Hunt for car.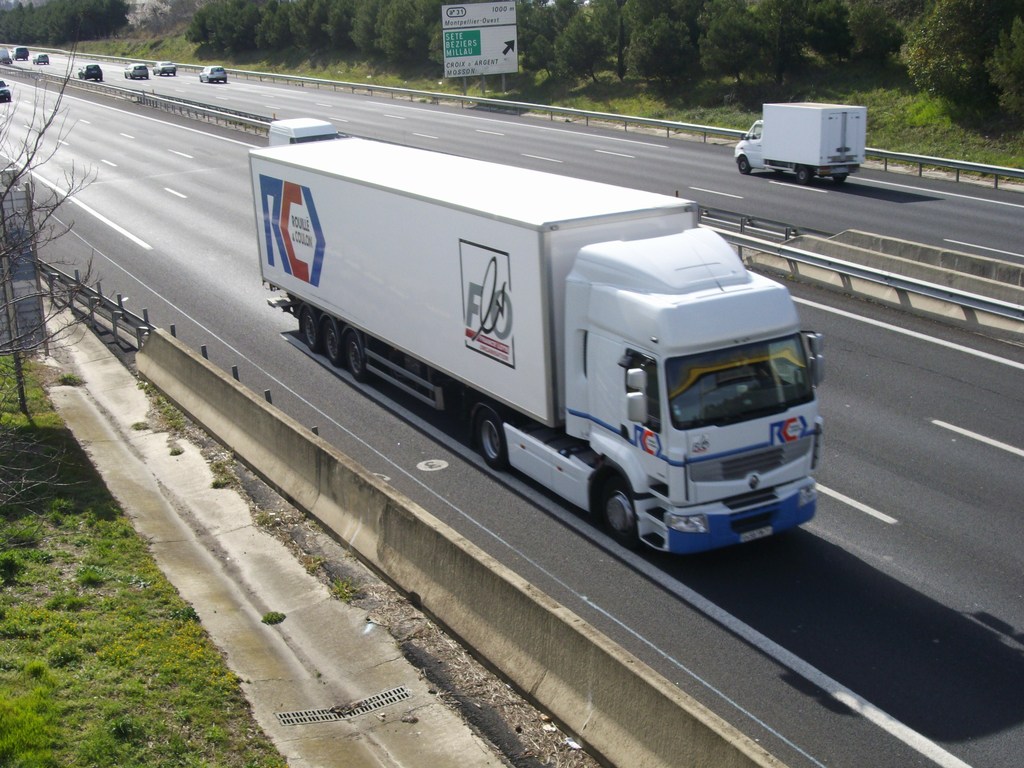
Hunted down at bbox=[10, 47, 29, 61].
